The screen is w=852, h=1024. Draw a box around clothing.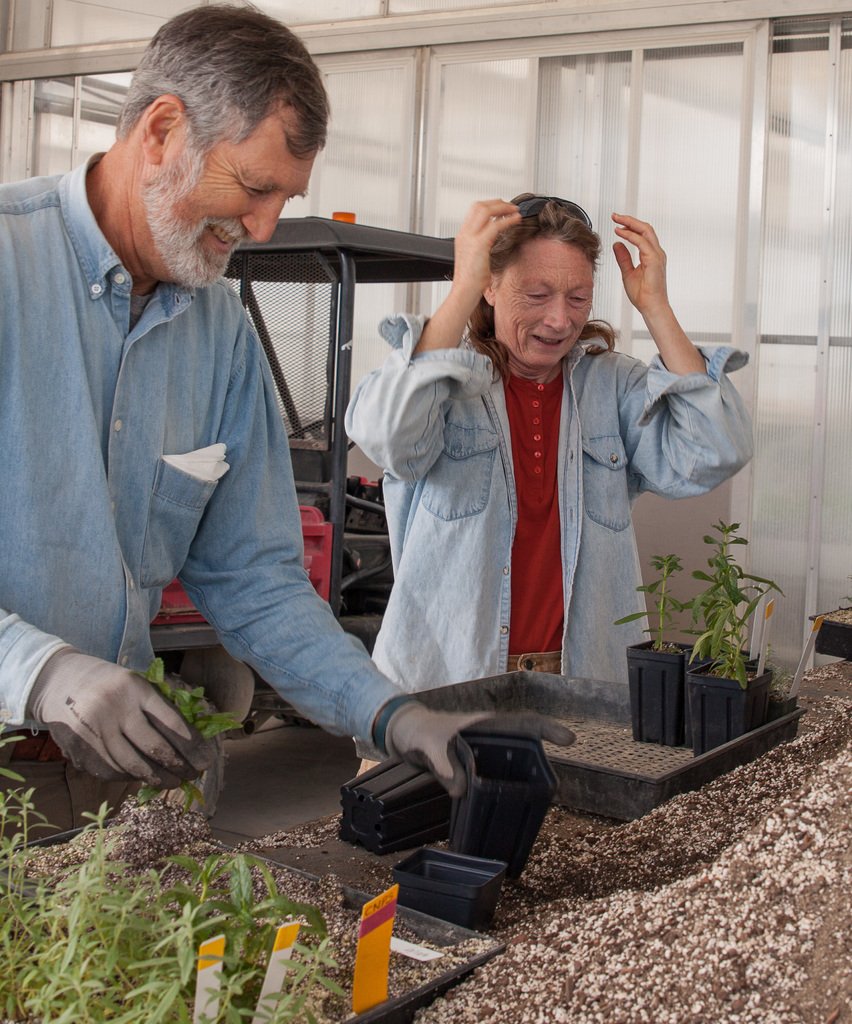
box=[0, 147, 416, 758].
